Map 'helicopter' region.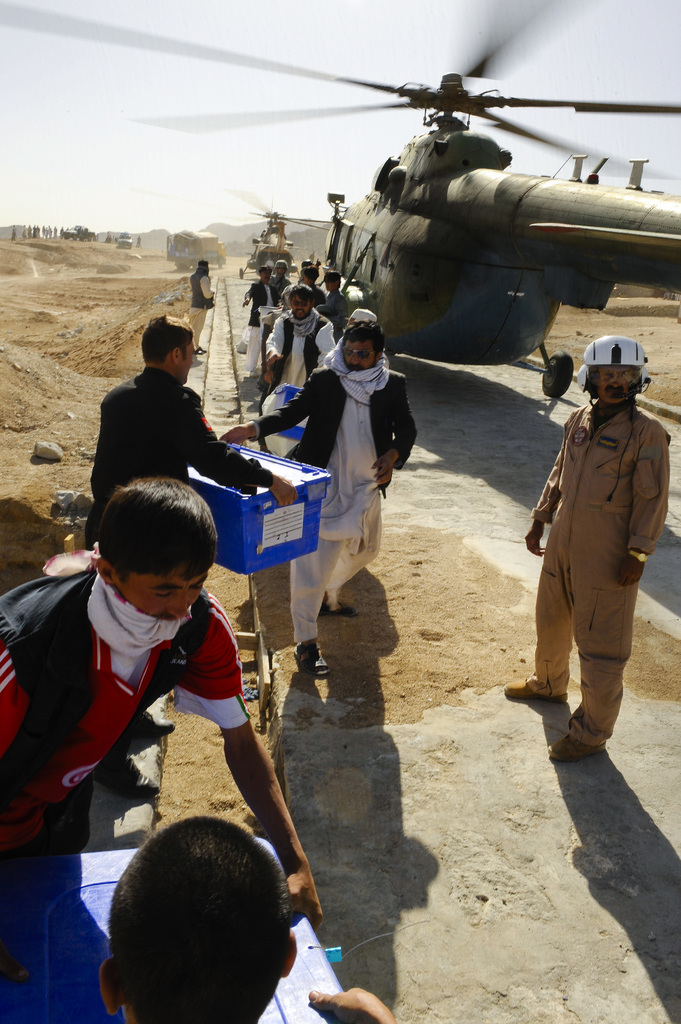
Mapped to <box>130,187,333,278</box>.
